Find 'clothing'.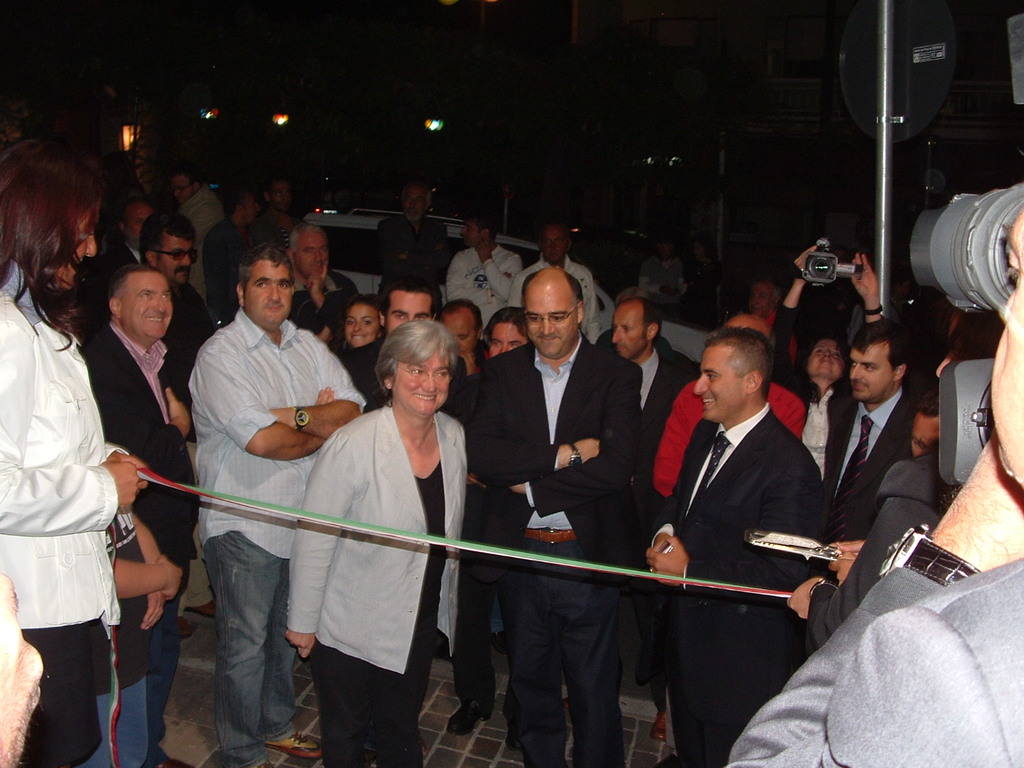
Rect(440, 246, 521, 335).
